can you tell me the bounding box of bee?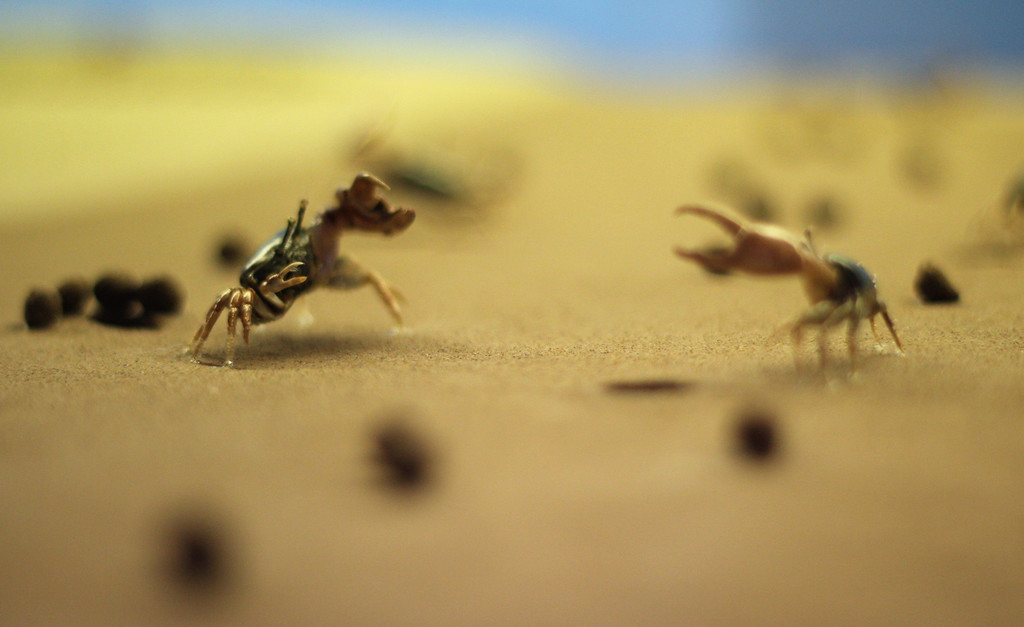
Rect(664, 191, 906, 387).
